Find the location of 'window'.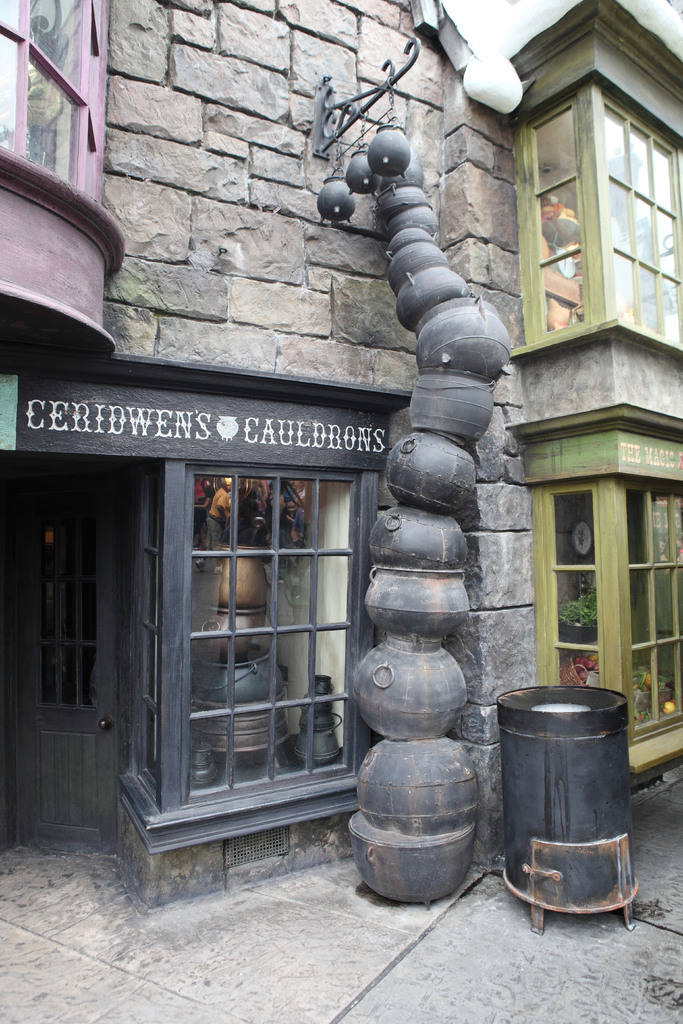
Location: 516,89,682,358.
